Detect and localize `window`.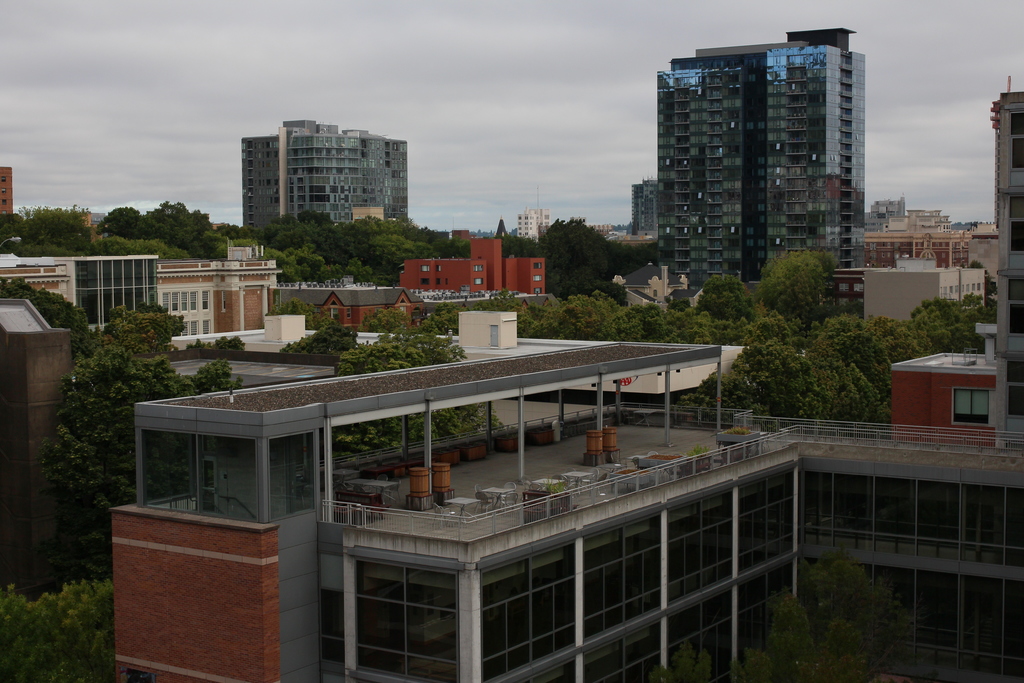
Localized at x1=586, y1=624, x2=660, y2=682.
